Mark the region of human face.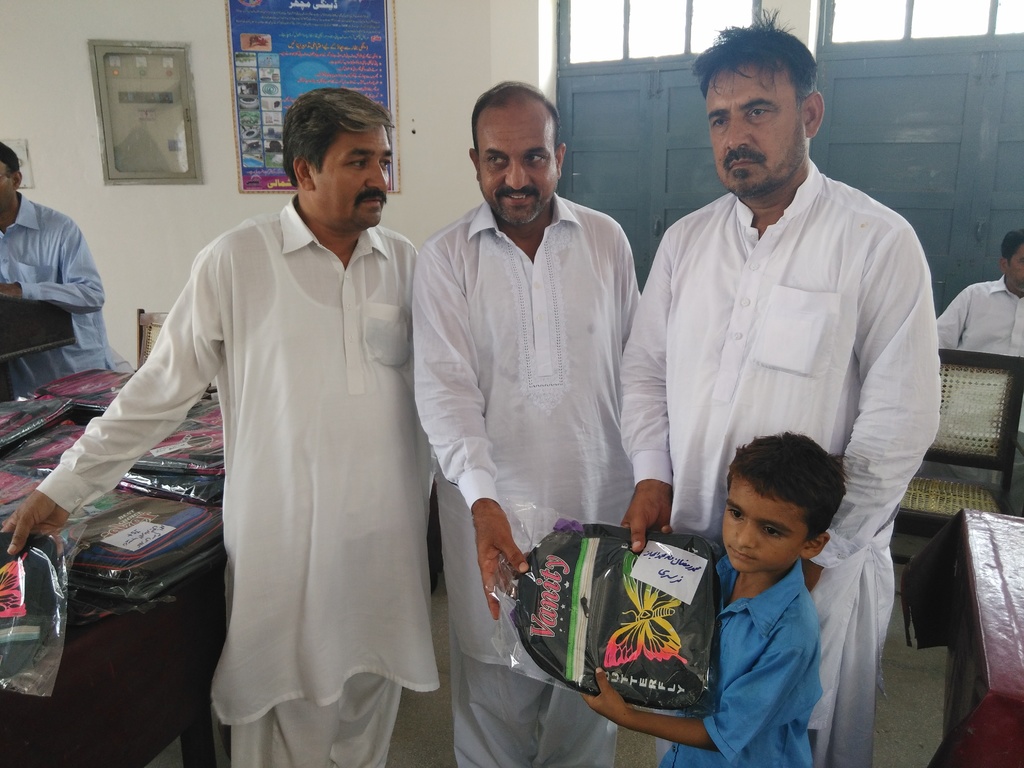
Region: [left=319, top=130, right=390, bottom=224].
